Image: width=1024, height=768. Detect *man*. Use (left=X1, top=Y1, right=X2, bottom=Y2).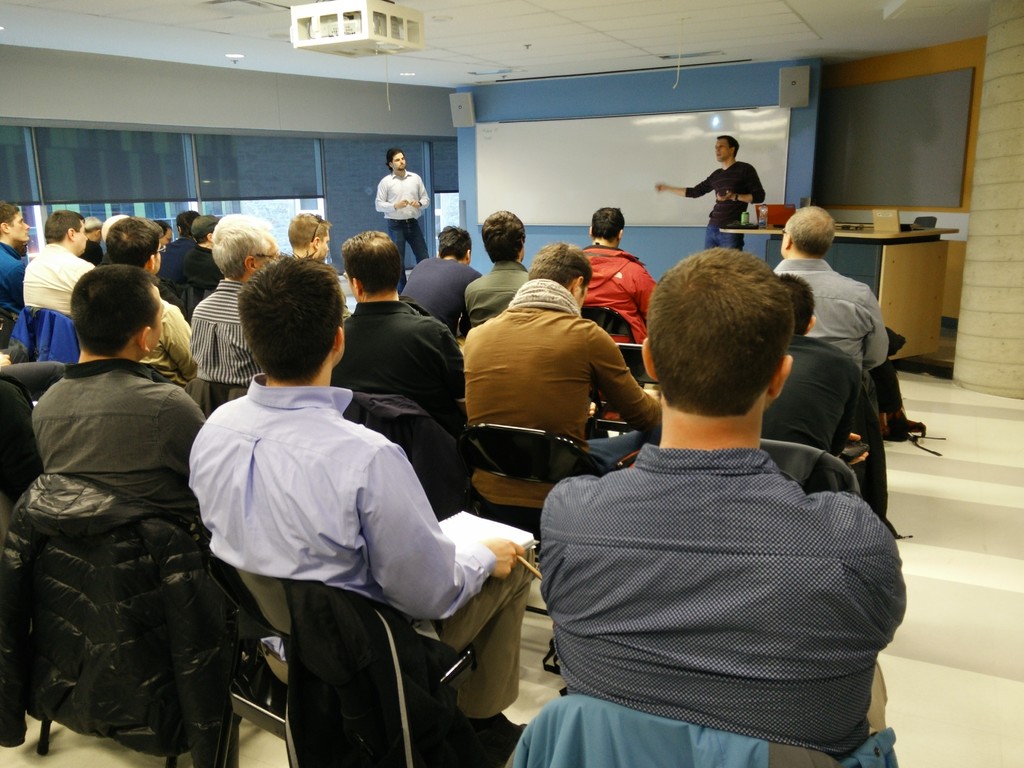
(left=396, top=222, right=477, bottom=323).
